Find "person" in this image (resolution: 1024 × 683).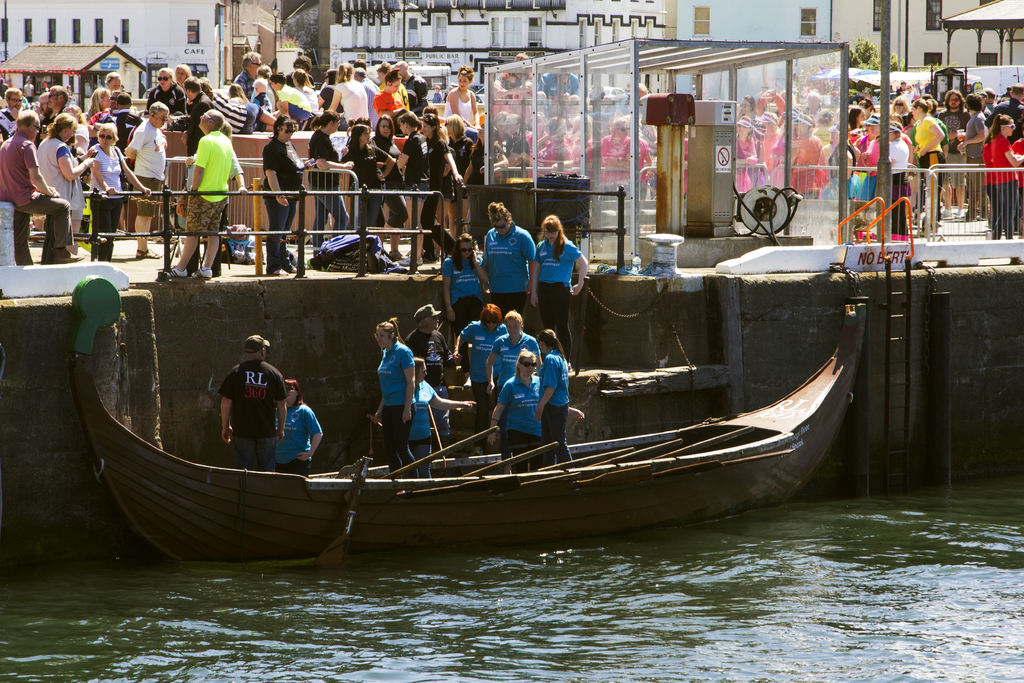
{"left": 257, "top": 115, "right": 310, "bottom": 281}.
